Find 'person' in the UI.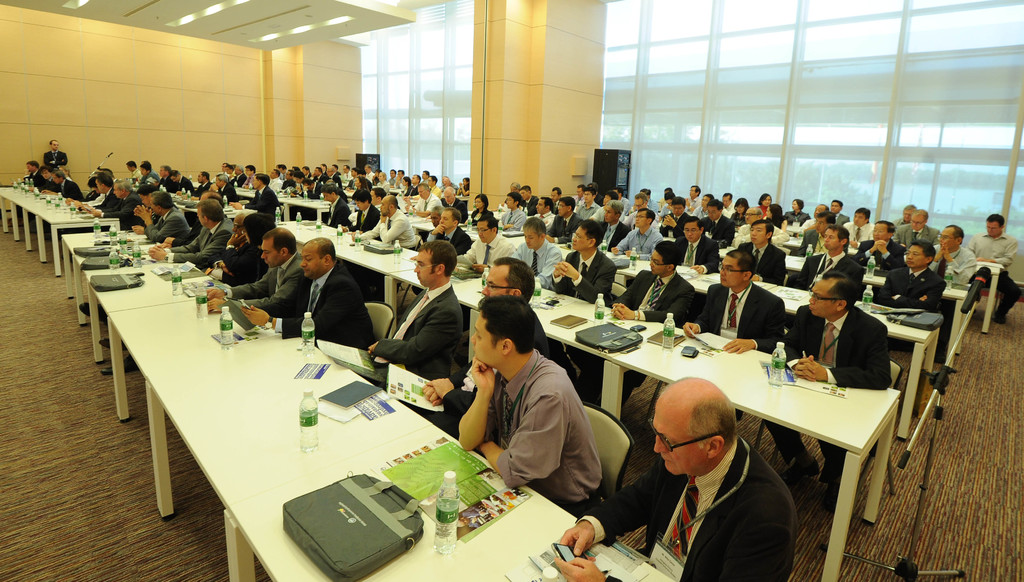
UI element at [left=362, top=238, right=464, bottom=428].
